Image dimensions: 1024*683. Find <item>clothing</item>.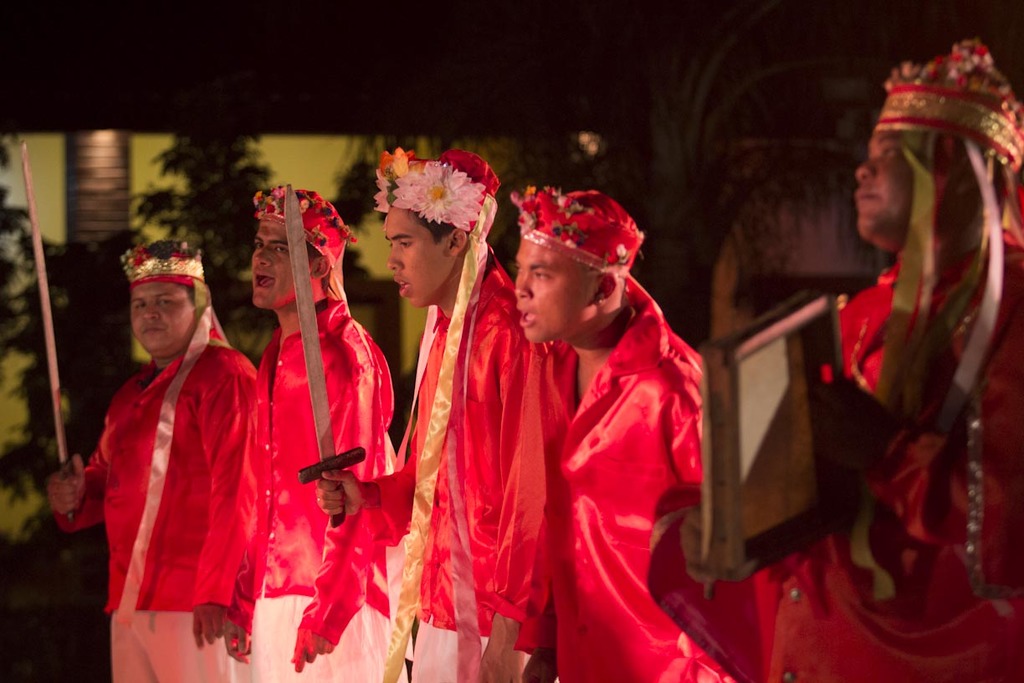
292 237 566 682.
